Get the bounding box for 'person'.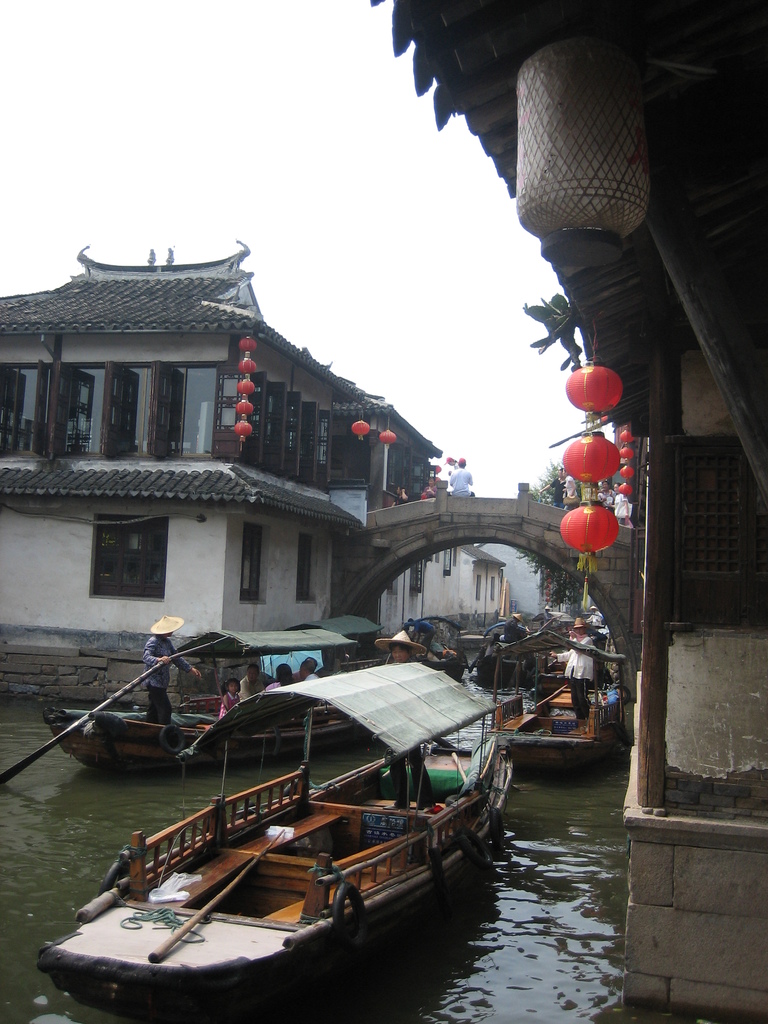
[left=548, top=618, right=597, bottom=728].
